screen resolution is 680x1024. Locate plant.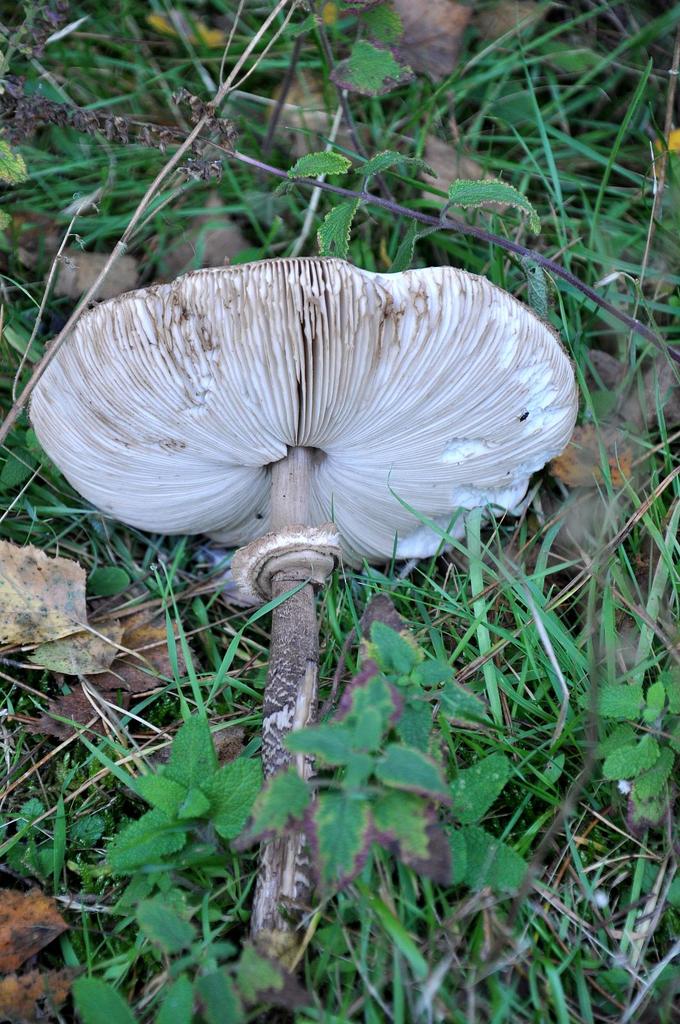
left=60, top=661, right=395, bottom=950.
